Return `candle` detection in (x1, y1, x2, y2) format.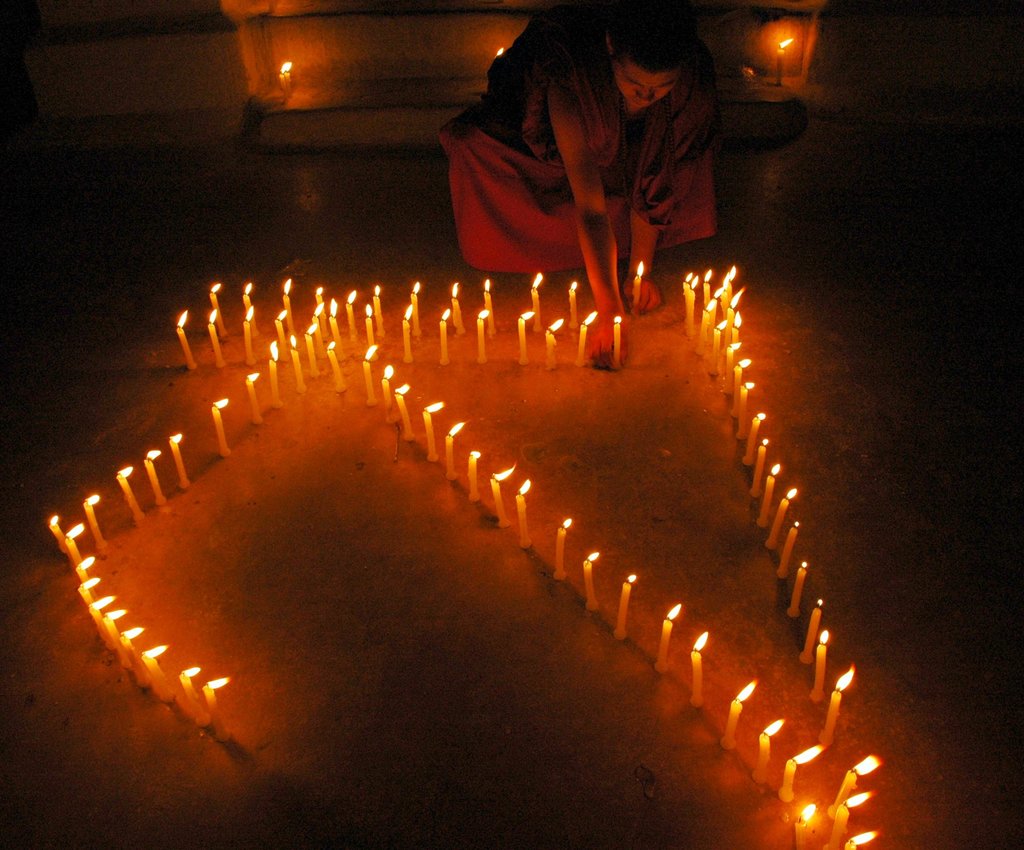
(769, 488, 804, 545).
